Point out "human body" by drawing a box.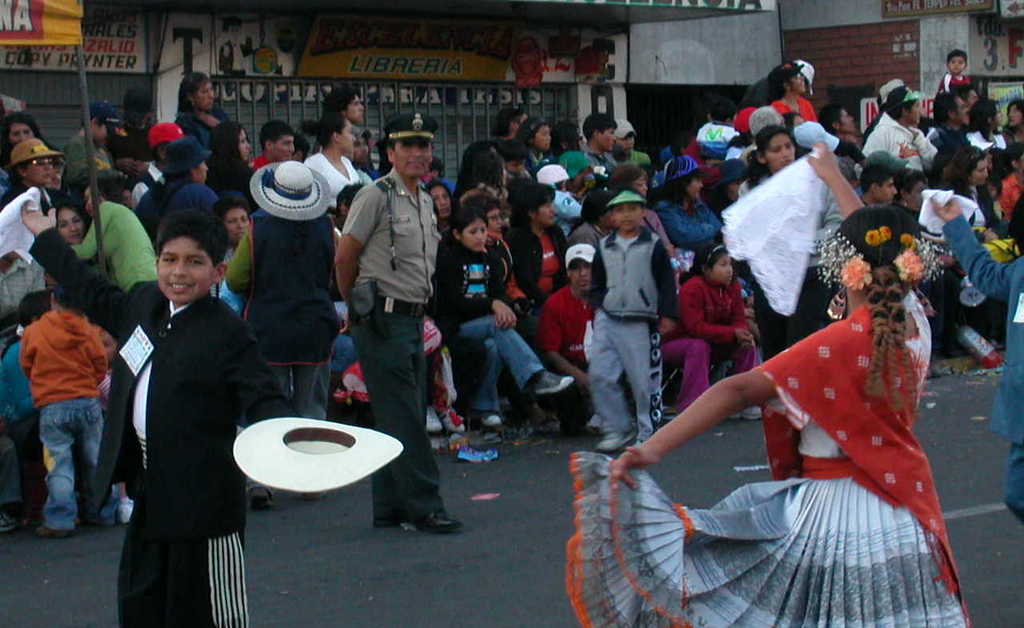
<box>861,167,899,208</box>.
